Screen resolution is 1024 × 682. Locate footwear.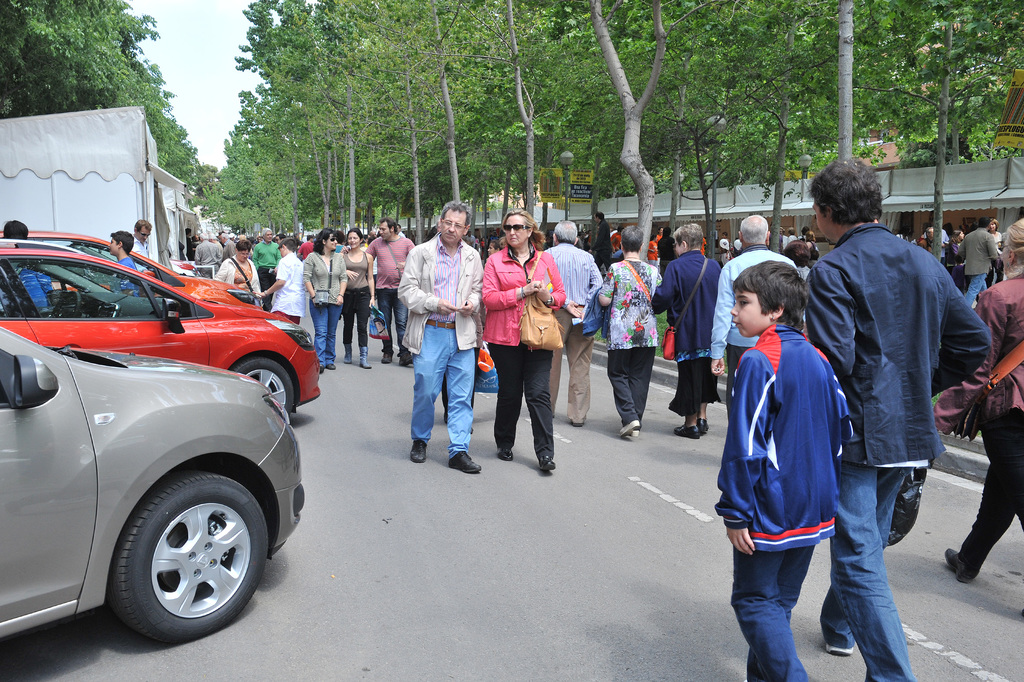
496,445,514,464.
